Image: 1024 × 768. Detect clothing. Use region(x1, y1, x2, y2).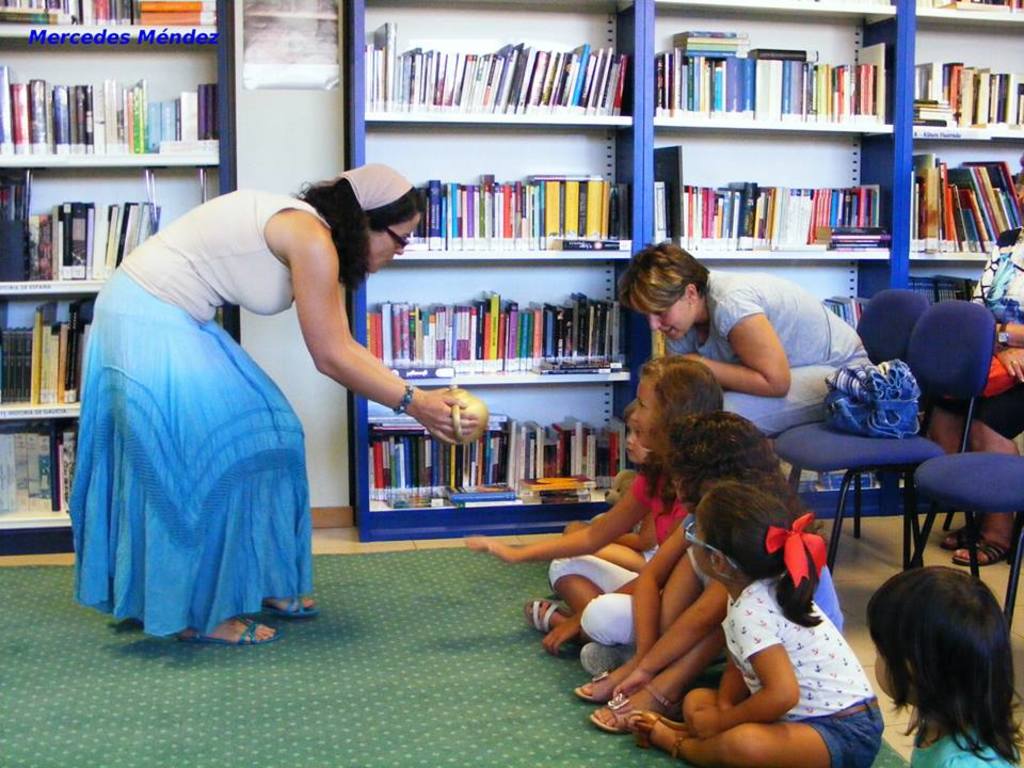
region(628, 465, 699, 545).
